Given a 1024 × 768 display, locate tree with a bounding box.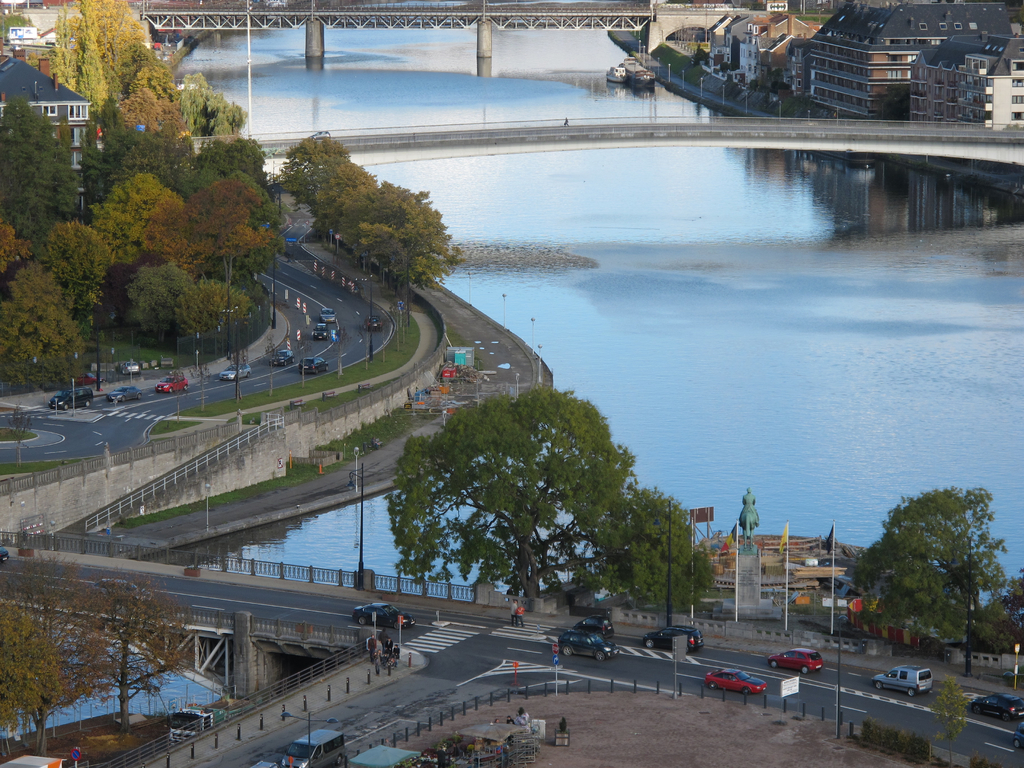
Located: 847/484/1010/681.
